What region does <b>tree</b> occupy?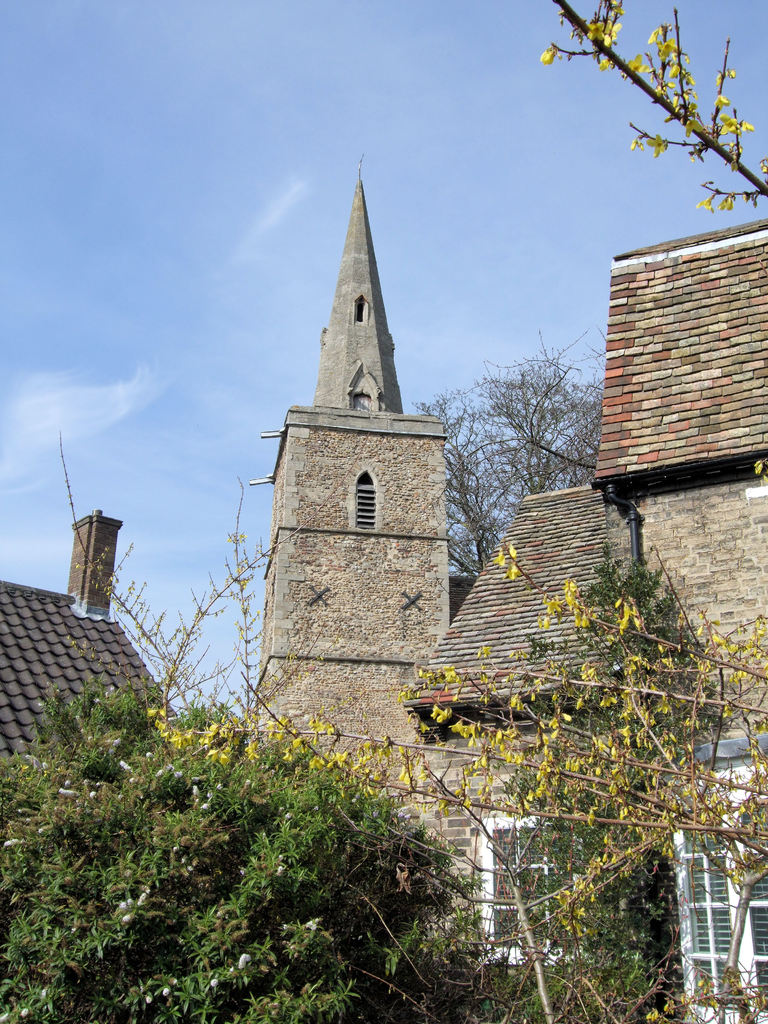
l=0, t=684, r=520, b=1023.
